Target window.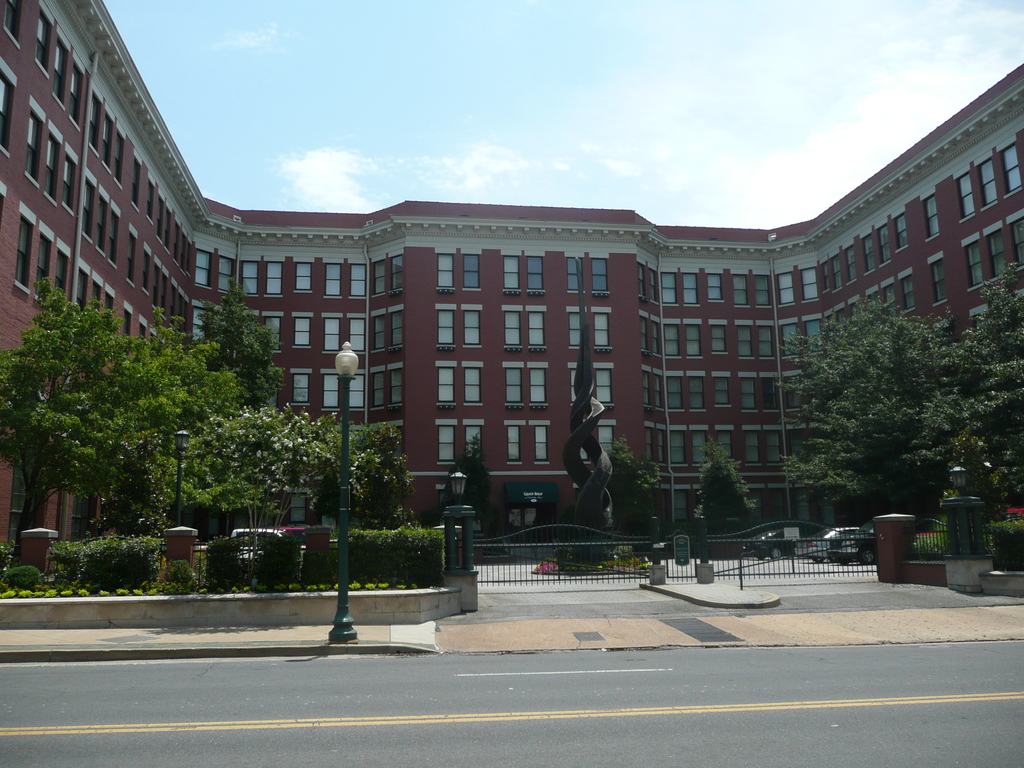
Target region: <bbox>592, 307, 608, 349</bbox>.
